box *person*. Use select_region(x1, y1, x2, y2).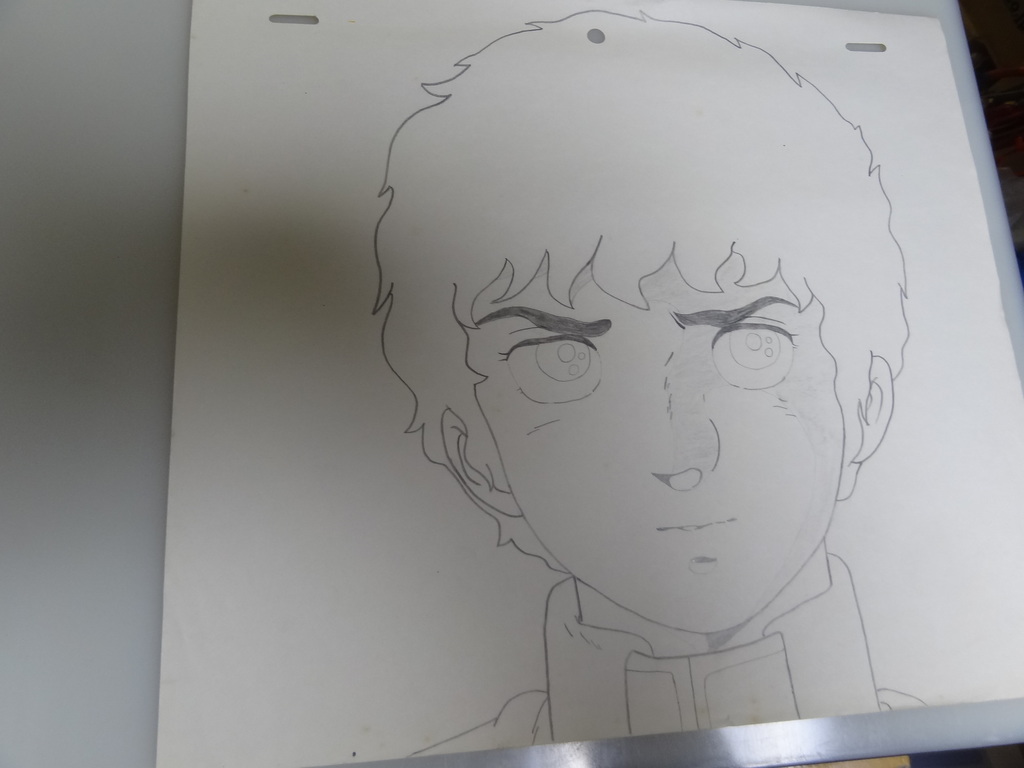
select_region(376, 4, 906, 760).
